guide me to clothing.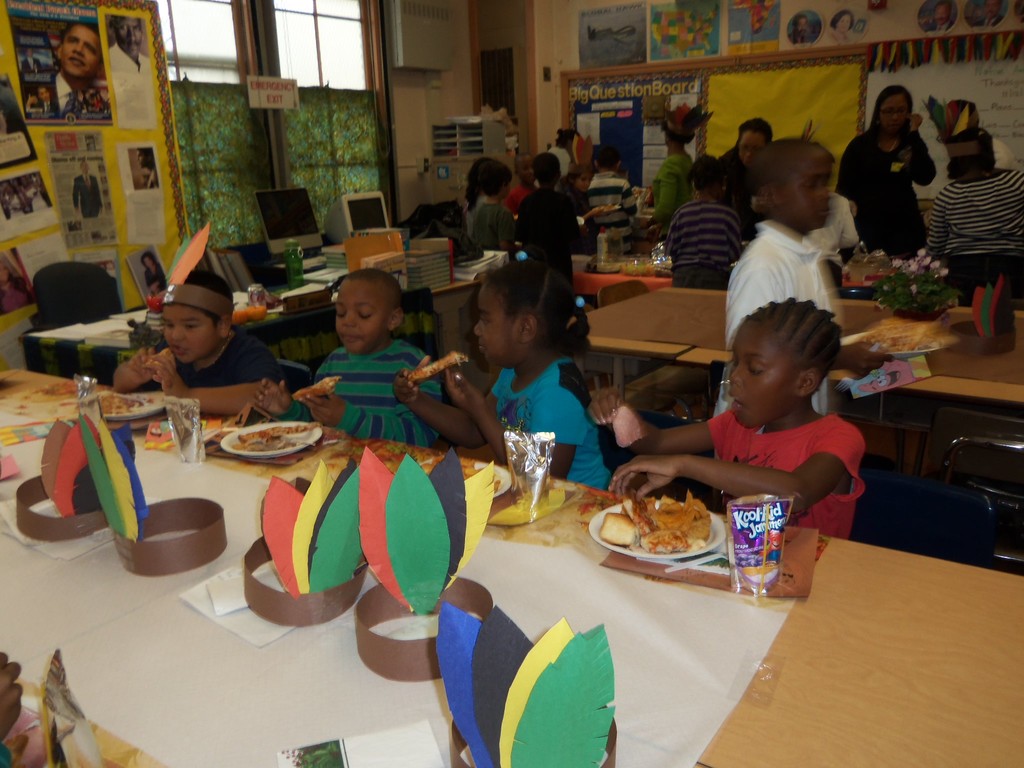
Guidance: pyautogui.locateOnScreen(107, 40, 150, 76).
